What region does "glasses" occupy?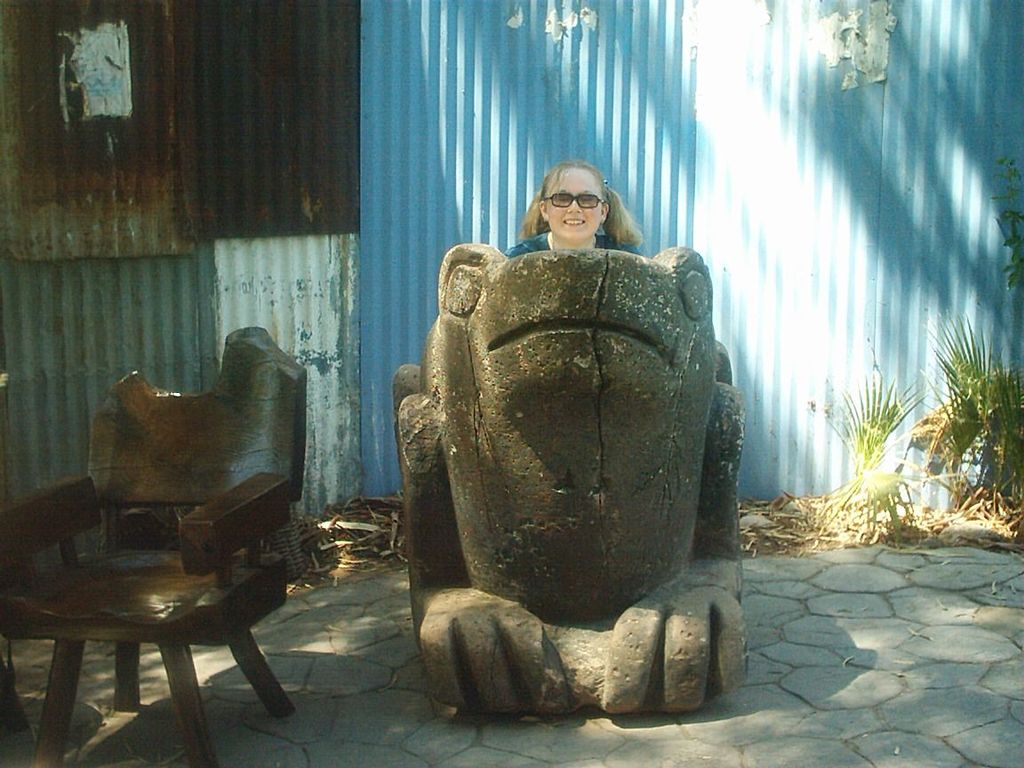
x1=538, y1=191, x2=611, y2=212.
